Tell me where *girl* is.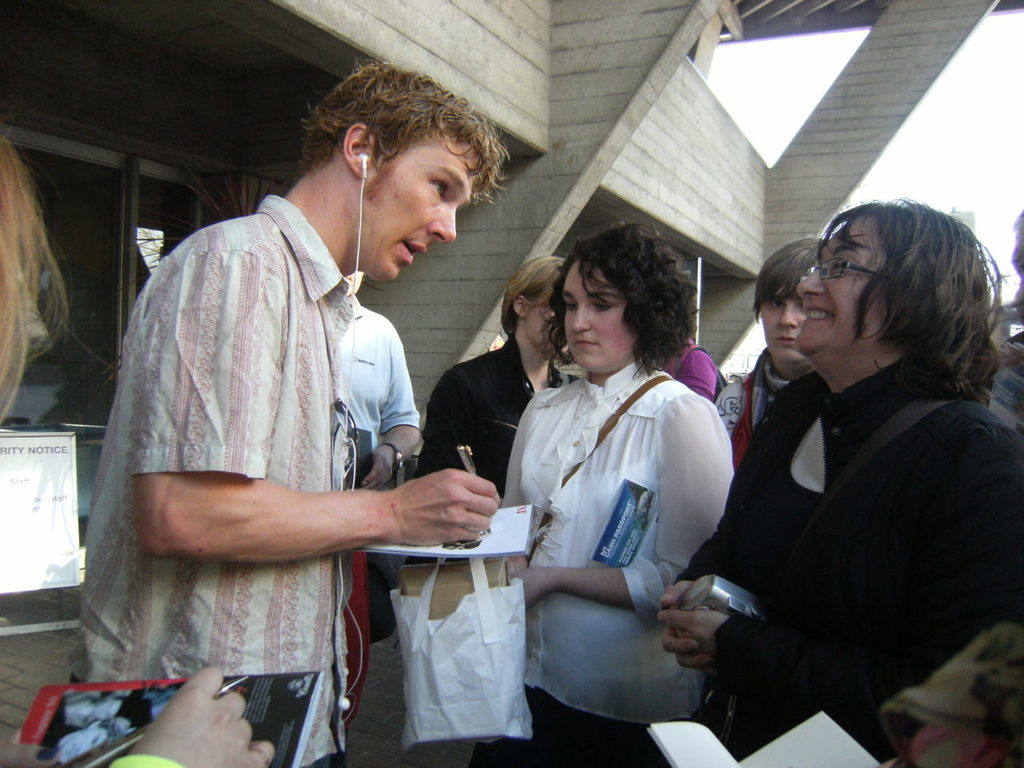
*girl* is at (x1=506, y1=228, x2=734, y2=767).
